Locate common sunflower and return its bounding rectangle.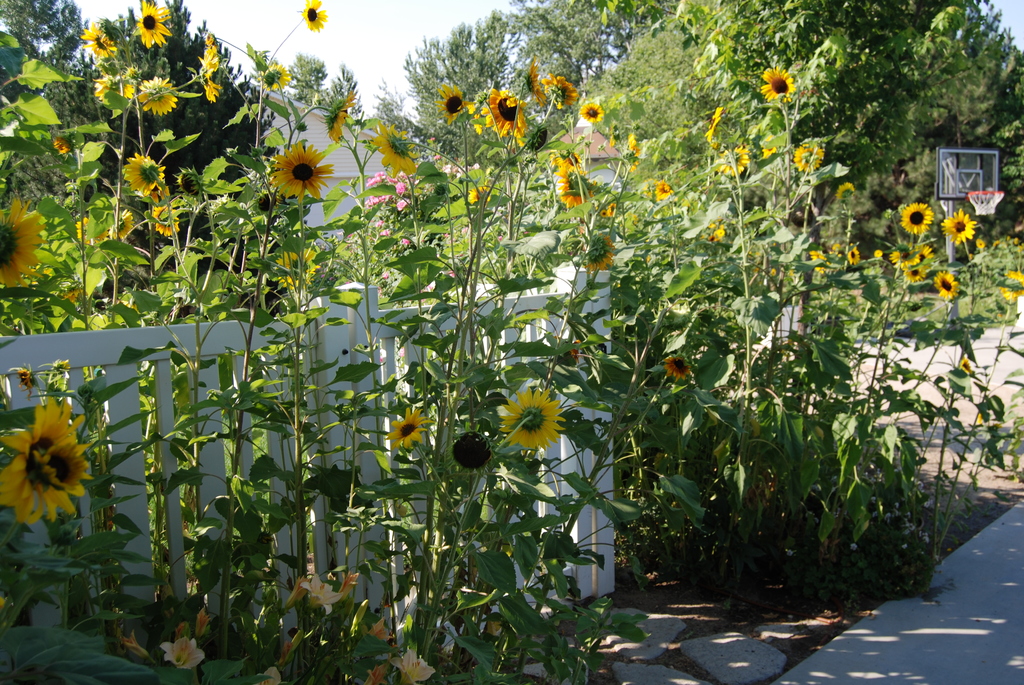
{"left": 0, "top": 193, "right": 45, "bottom": 283}.
